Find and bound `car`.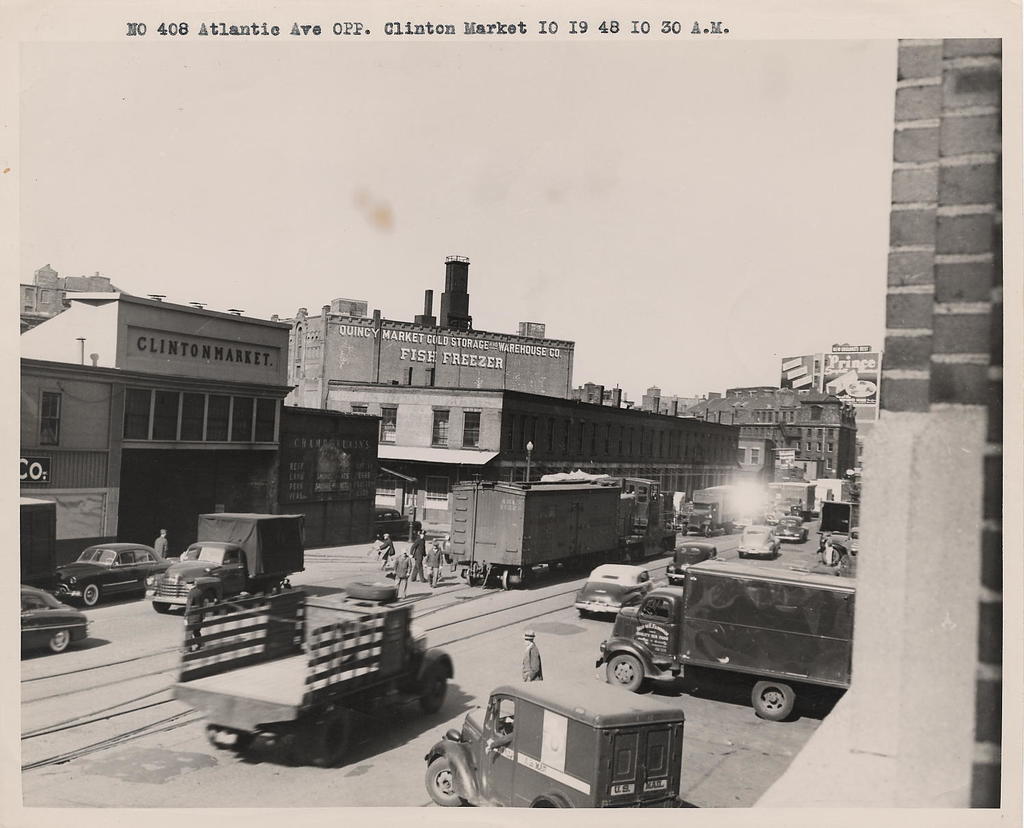
Bound: (772,516,808,542).
